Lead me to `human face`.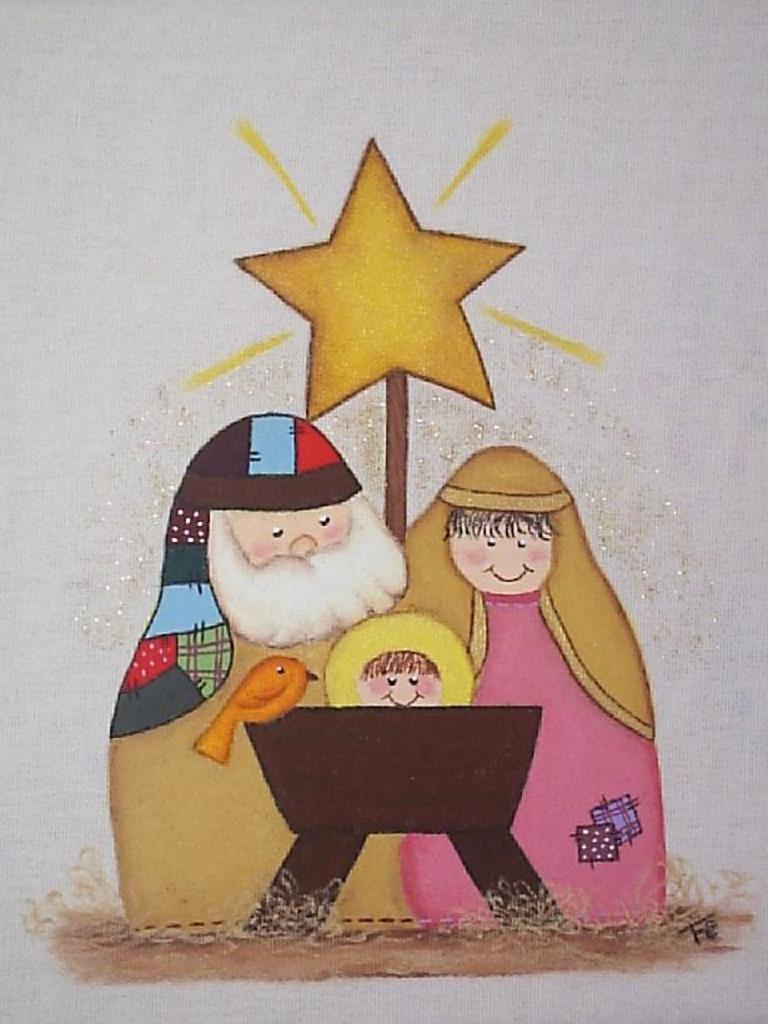
Lead to bbox(448, 512, 556, 598).
